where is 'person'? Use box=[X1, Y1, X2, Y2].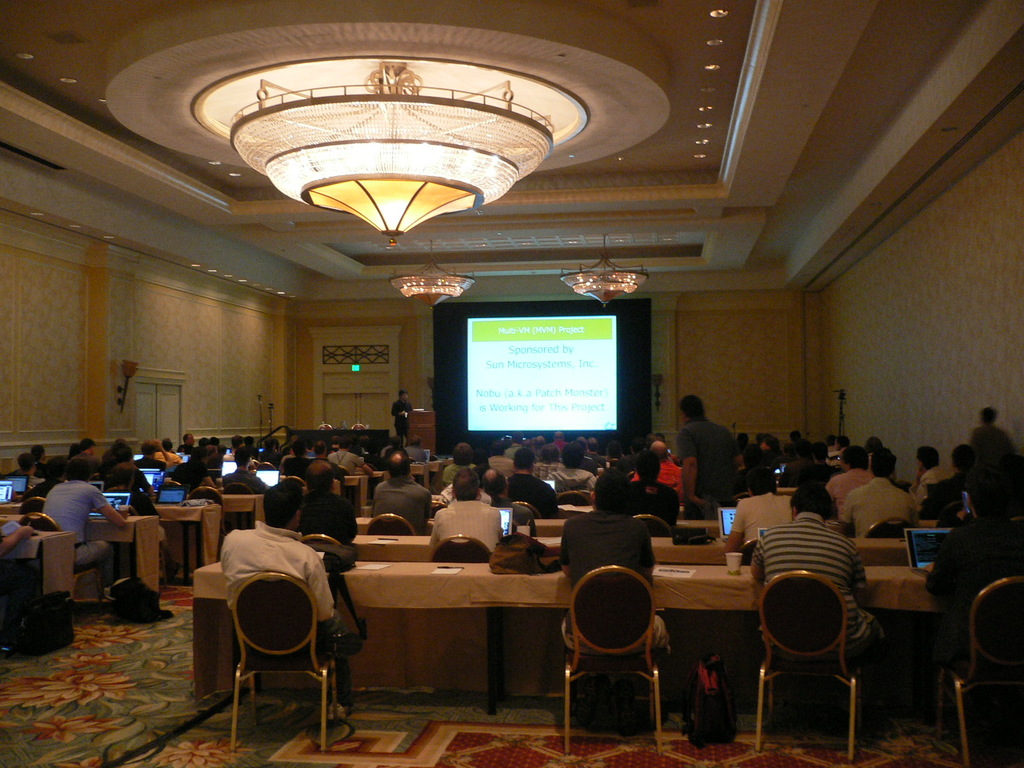
box=[845, 447, 923, 542].
